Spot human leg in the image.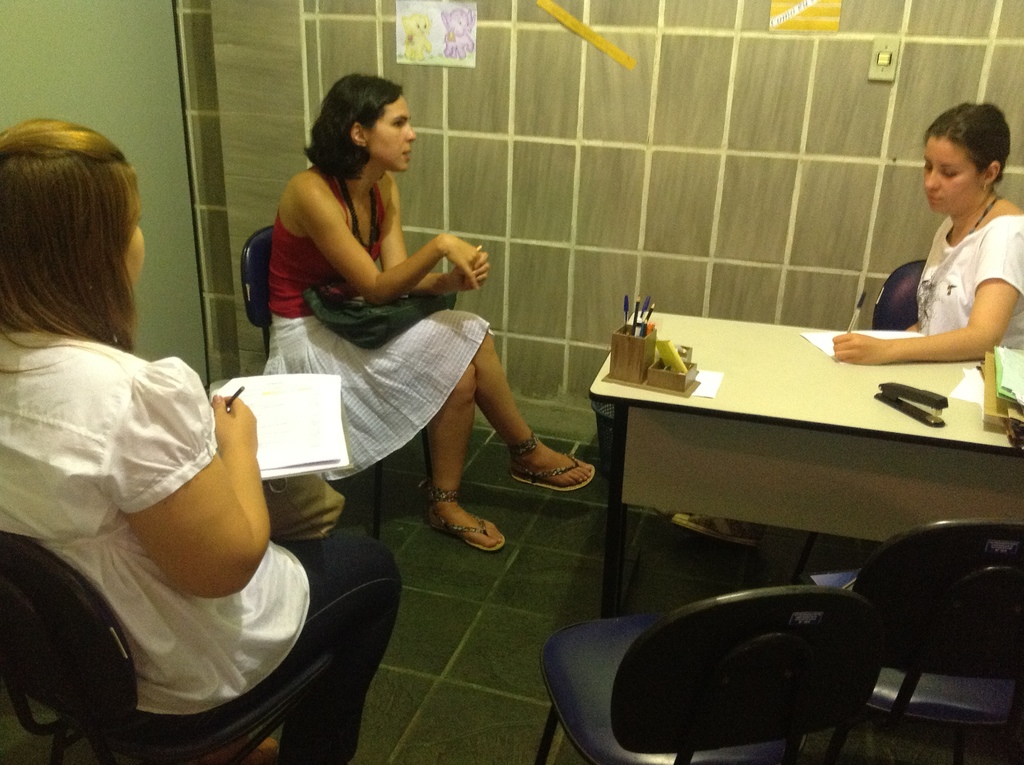
human leg found at BBox(269, 314, 507, 552).
